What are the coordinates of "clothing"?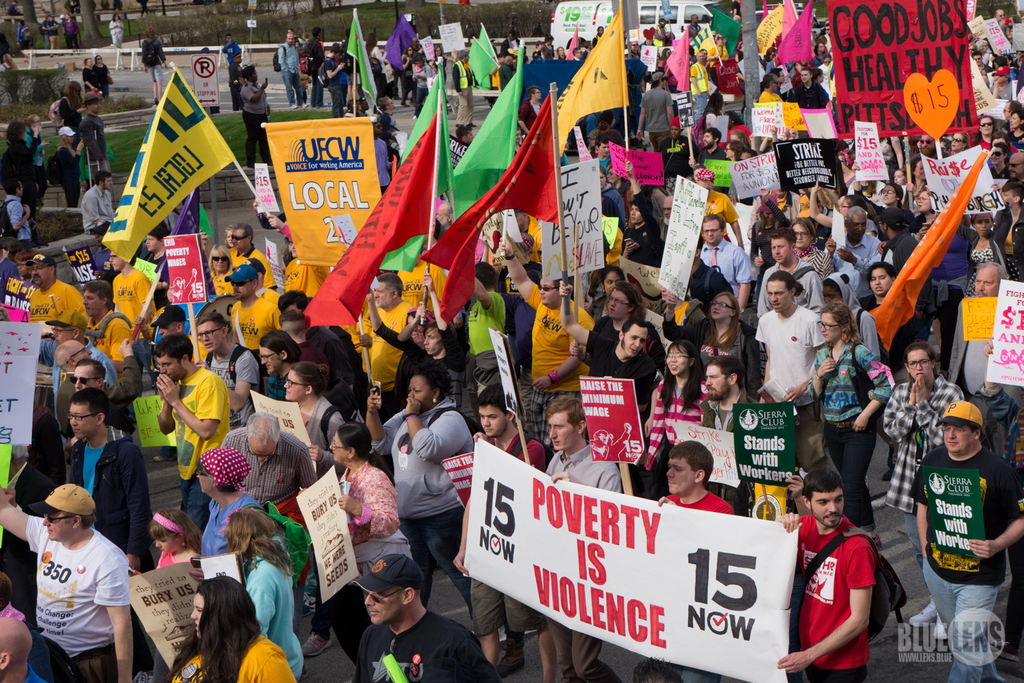
<bbox>25, 661, 44, 682</bbox>.
